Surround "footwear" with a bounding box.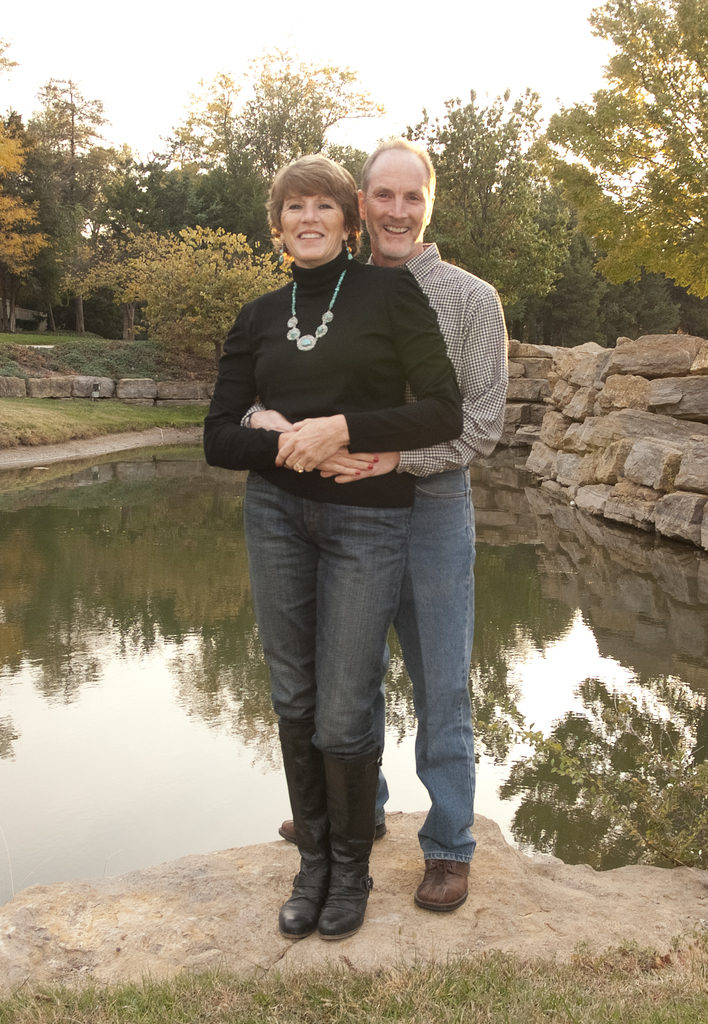
box(276, 727, 321, 946).
